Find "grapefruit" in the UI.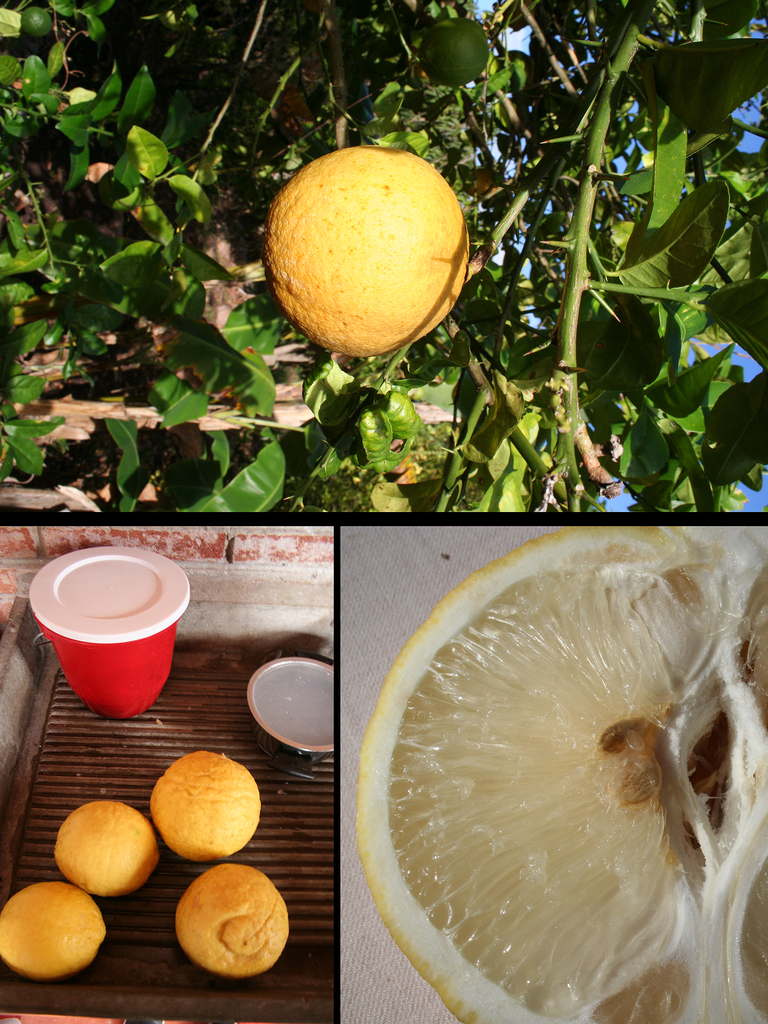
UI element at (x1=0, y1=874, x2=110, y2=977).
